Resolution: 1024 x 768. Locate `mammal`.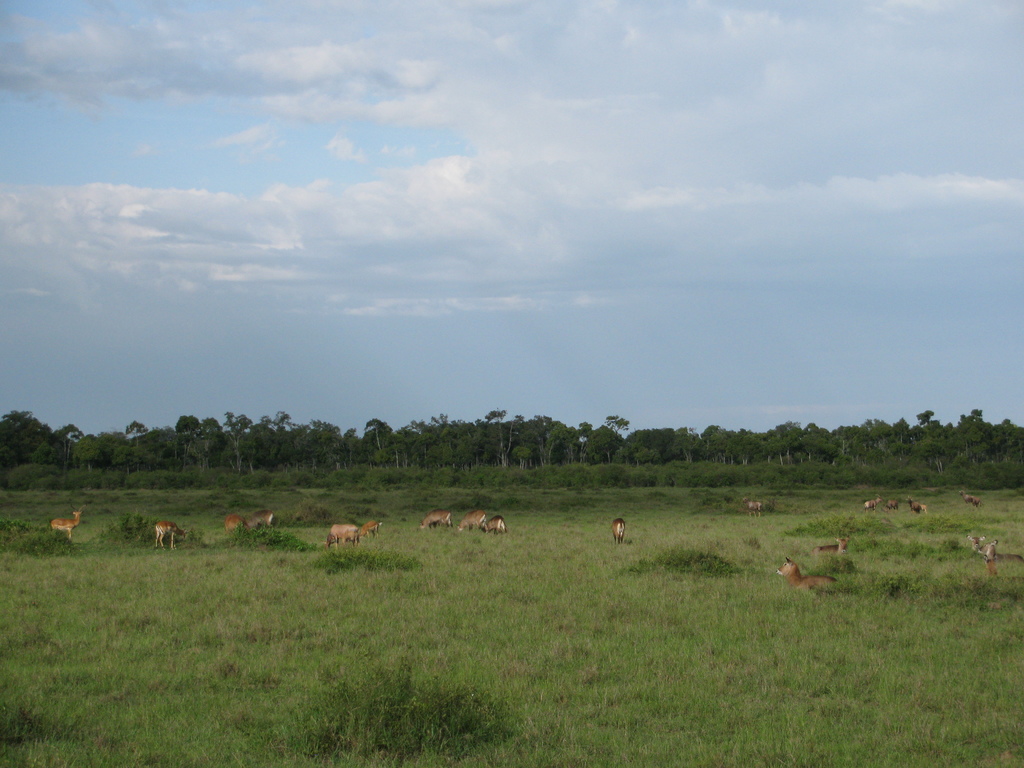
{"left": 774, "top": 557, "right": 841, "bottom": 598}.
